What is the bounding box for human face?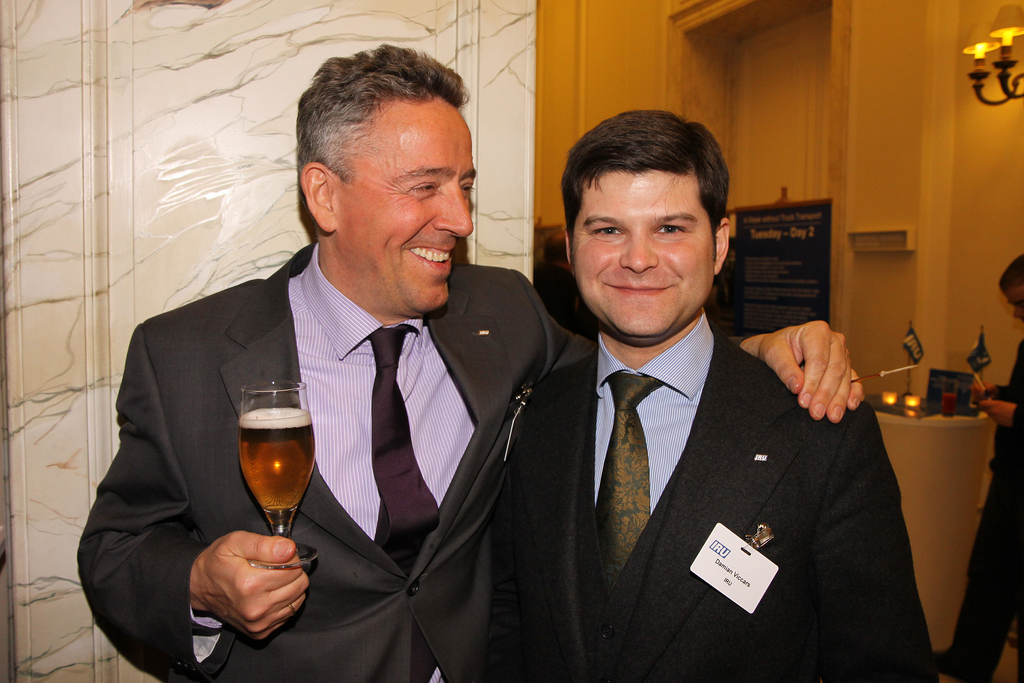
x1=566, y1=165, x2=709, y2=351.
